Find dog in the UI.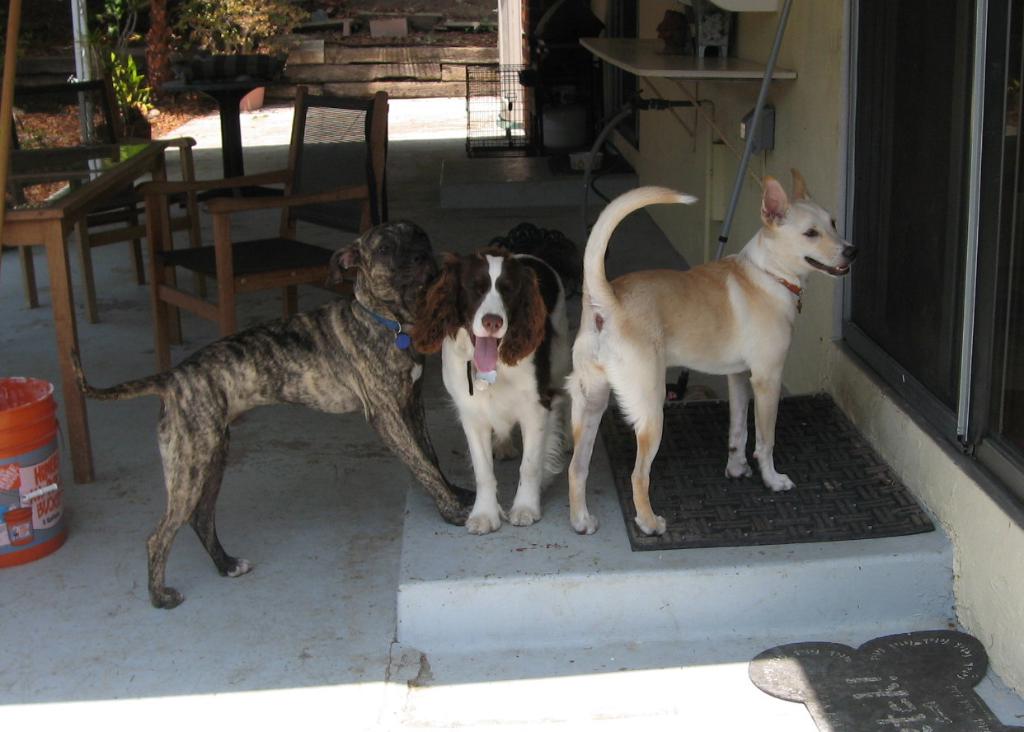
UI element at (560,169,862,537).
